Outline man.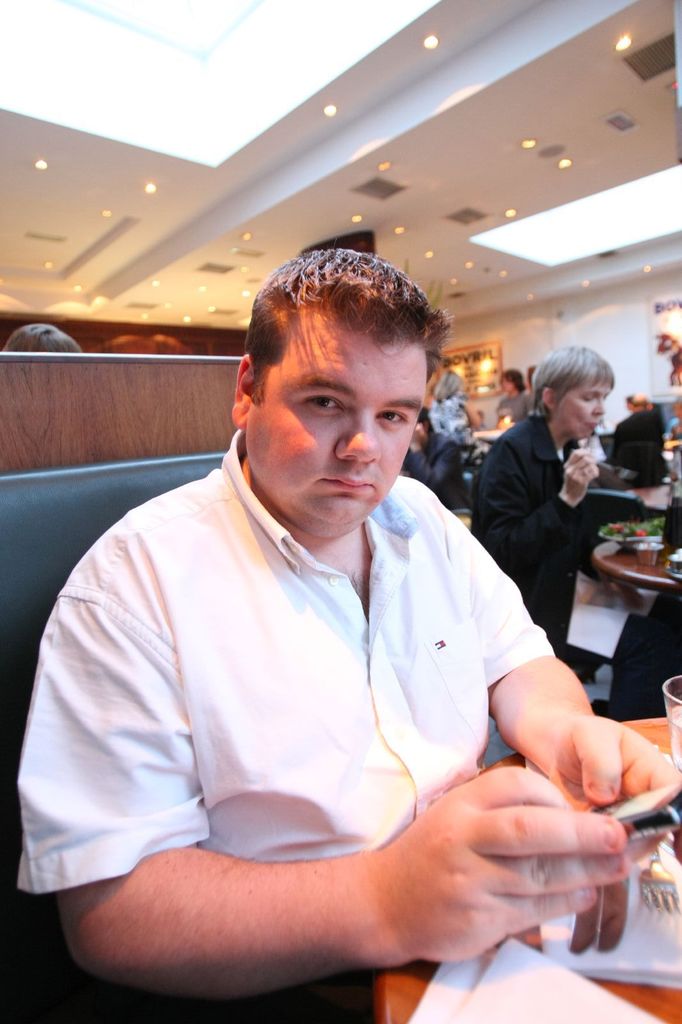
Outline: {"left": 18, "top": 246, "right": 662, "bottom": 1023}.
